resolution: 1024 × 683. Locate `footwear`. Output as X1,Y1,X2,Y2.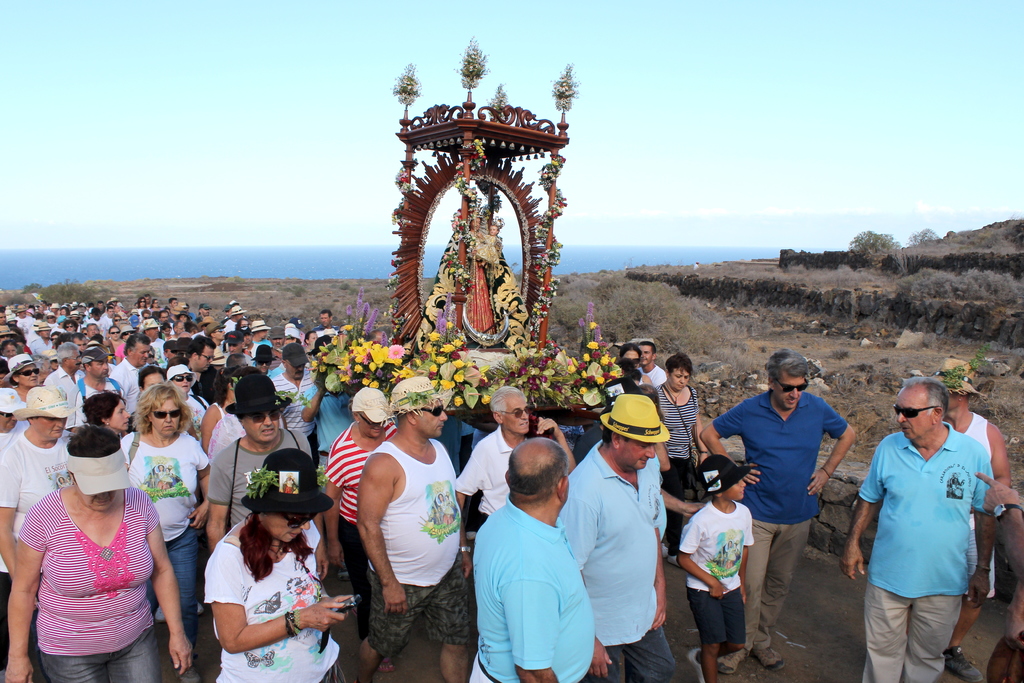
942,643,984,682.
